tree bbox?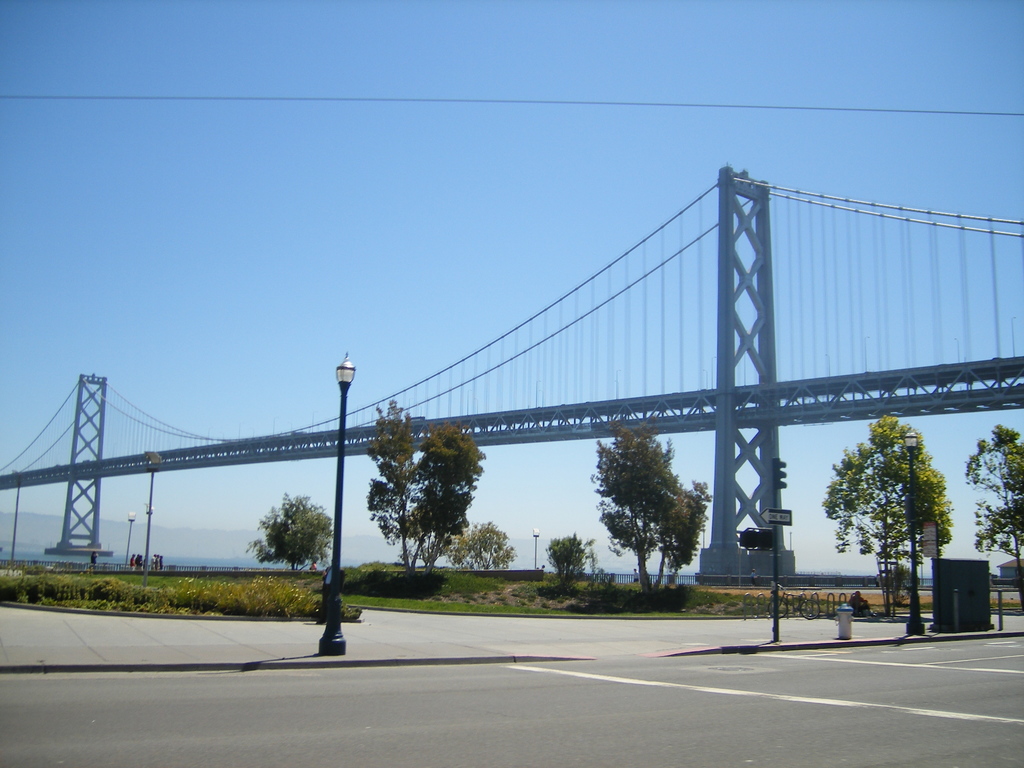
x1=592, y1=420, x2=711, y2=590
